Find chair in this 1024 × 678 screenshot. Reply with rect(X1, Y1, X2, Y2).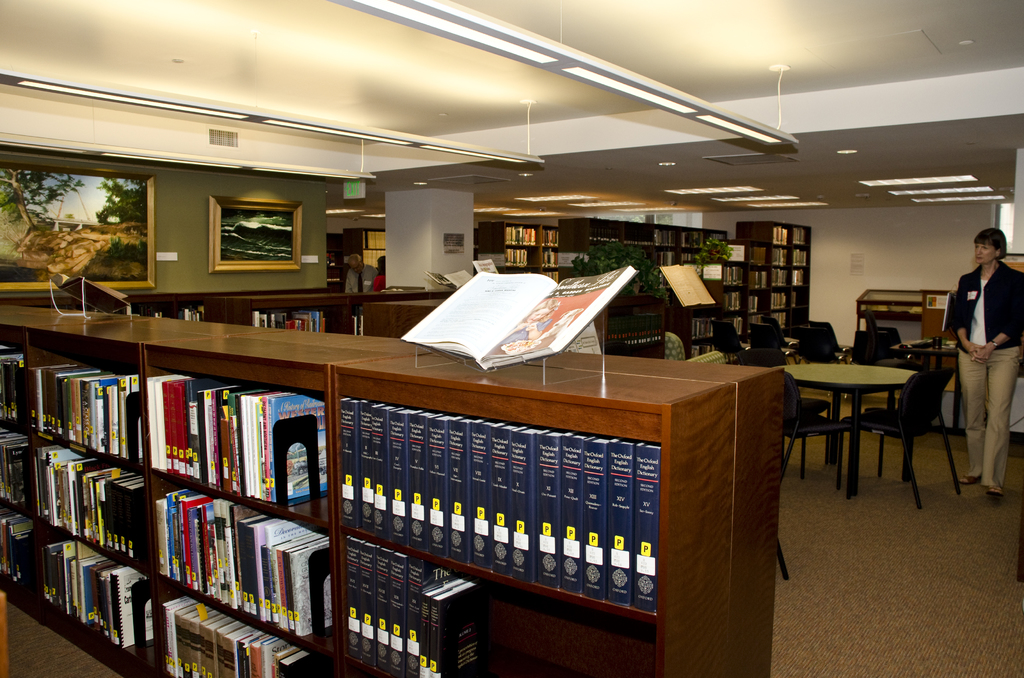
rect(779, 370, 801, 576).
